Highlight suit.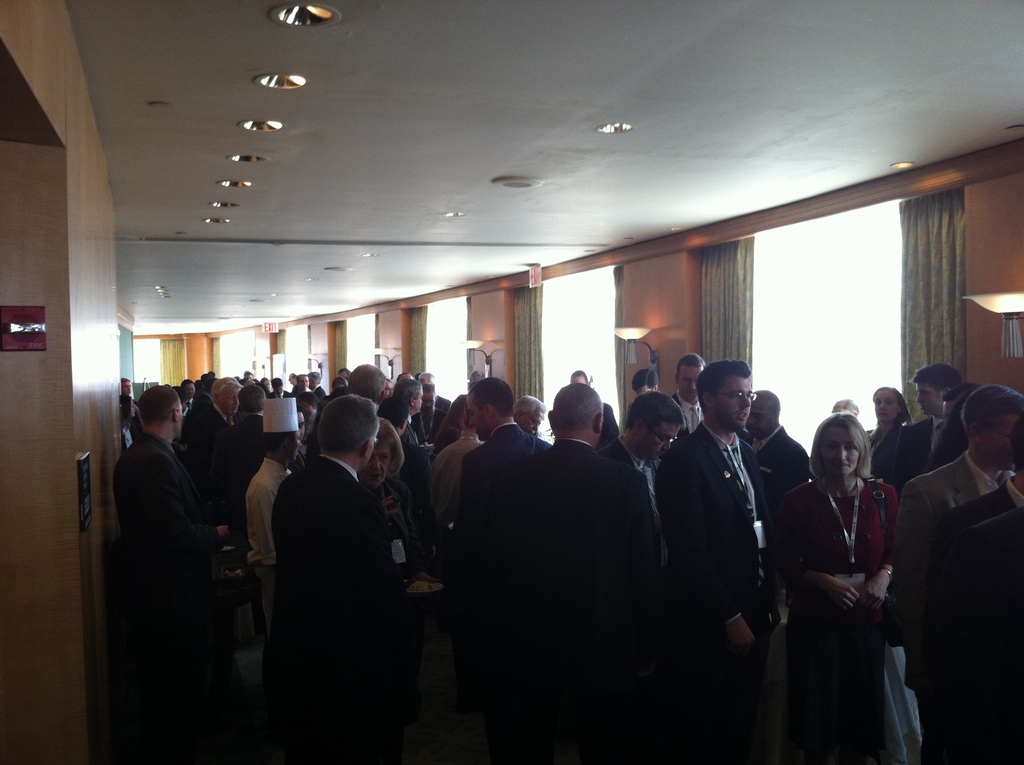
Highlighted region: {"left": 913, "top": 473, "right": 1023, "bottom": 556}.
